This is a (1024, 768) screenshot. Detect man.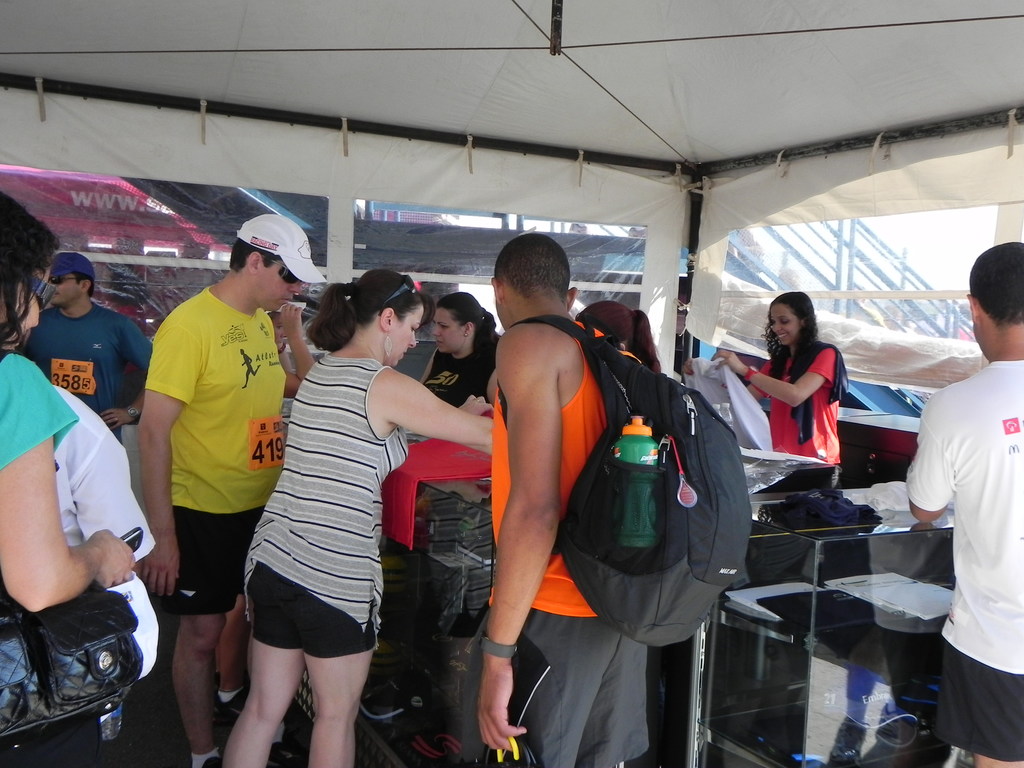
(10, 254, 156, 440).
